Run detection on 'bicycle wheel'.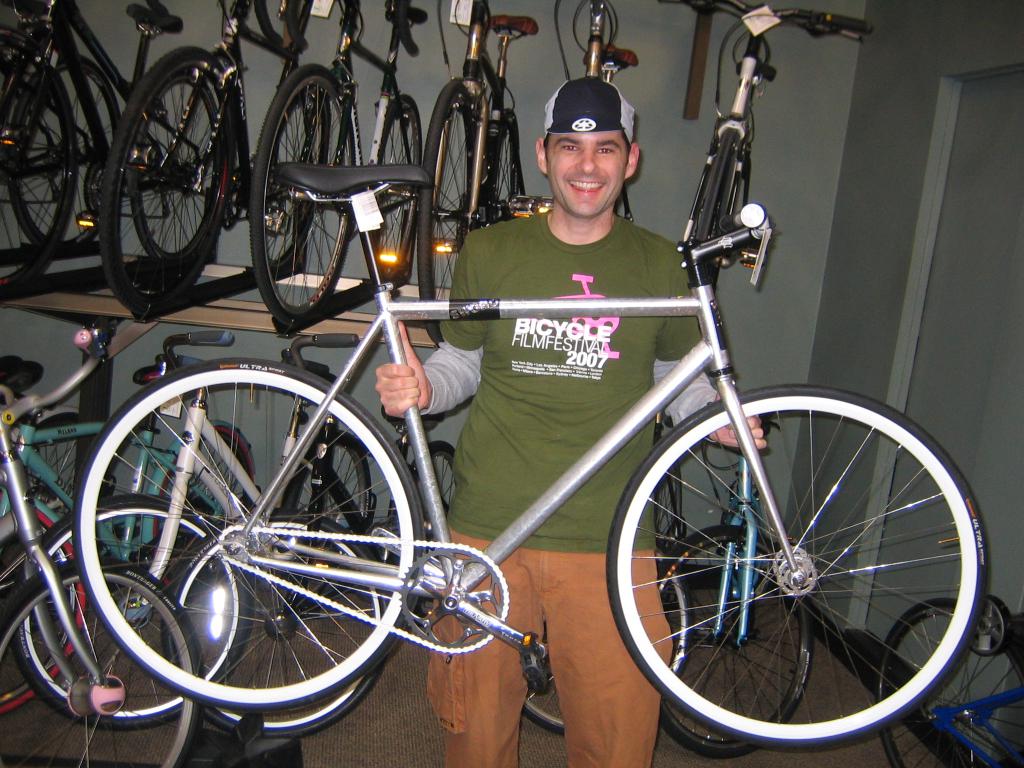
Result: [519,538,706,730].
